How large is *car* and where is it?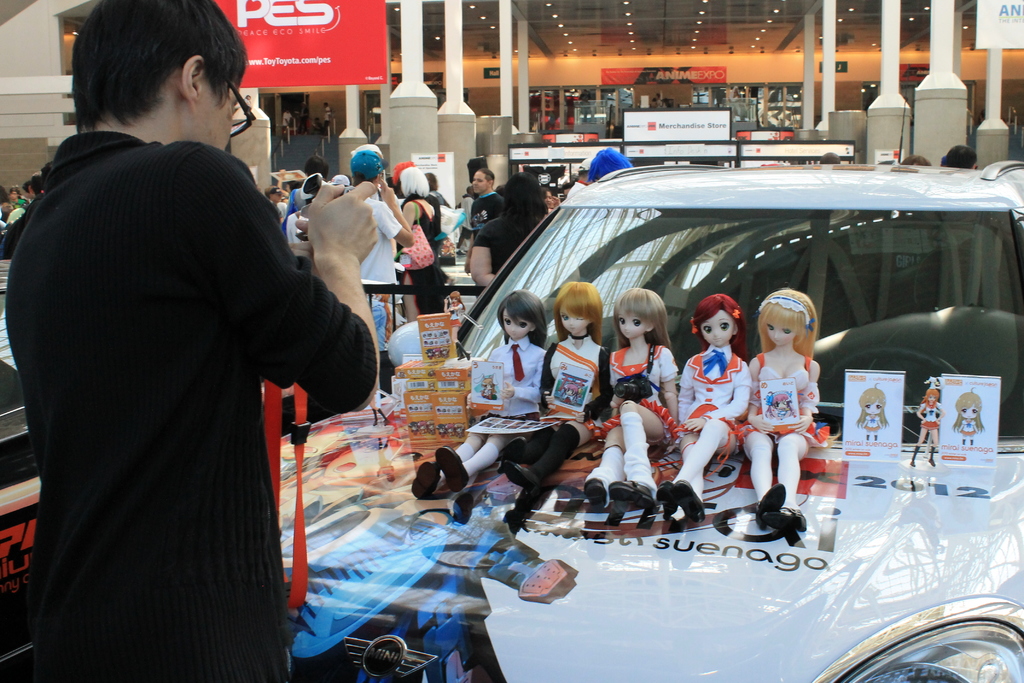
Bounding box: 261/160/1023/682.
